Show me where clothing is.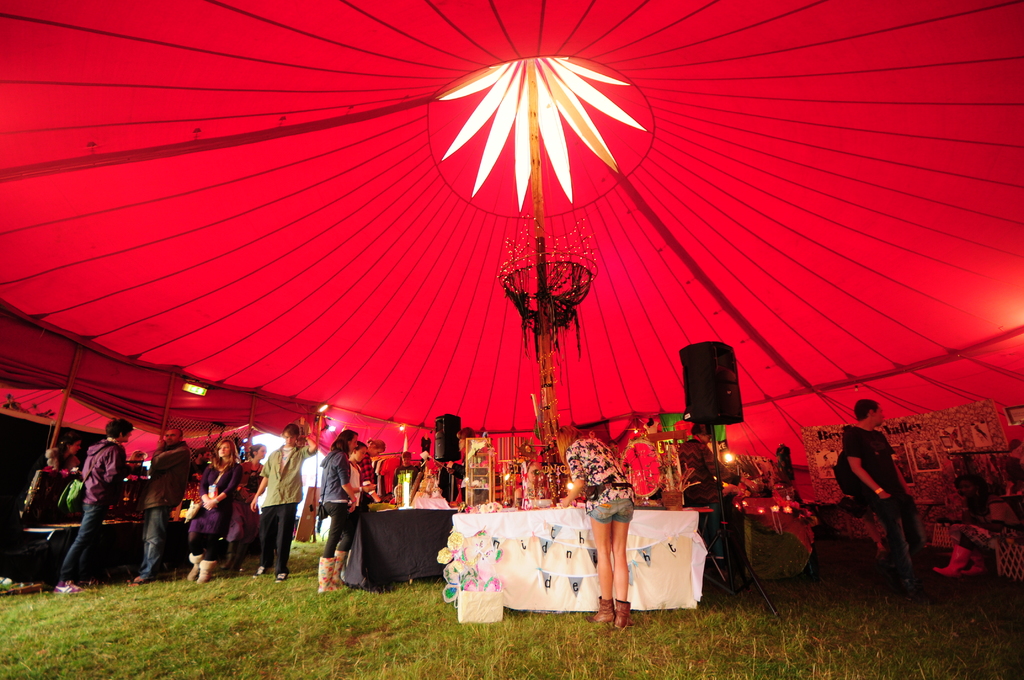
clothing is at crop(844, 429, 932, 573).
